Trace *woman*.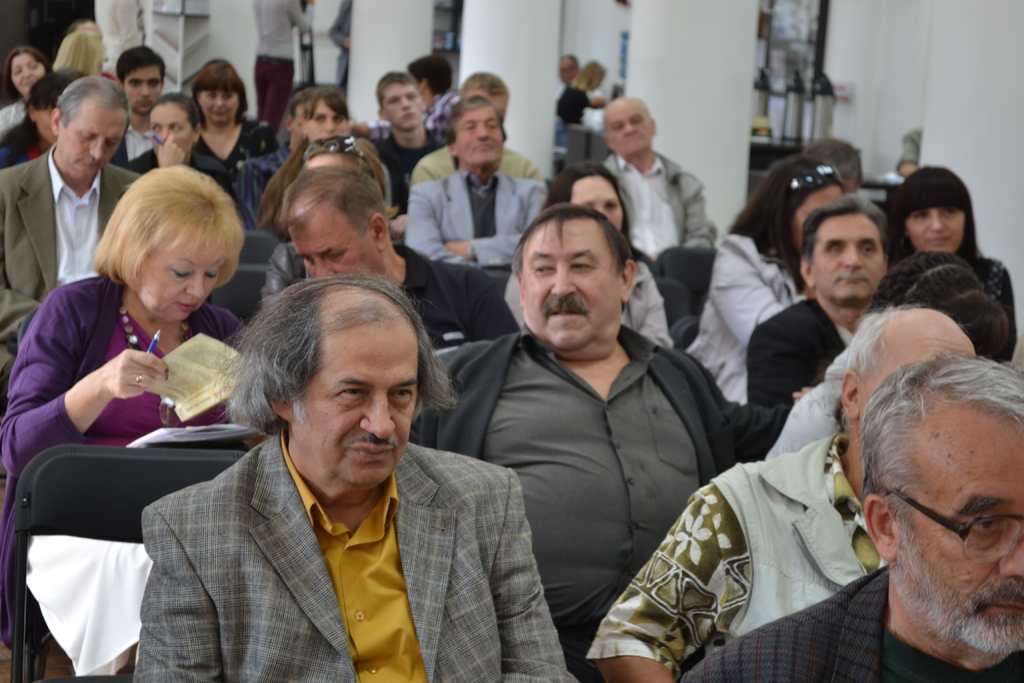
Traced to select_region(871, 247, 1010, 367).
